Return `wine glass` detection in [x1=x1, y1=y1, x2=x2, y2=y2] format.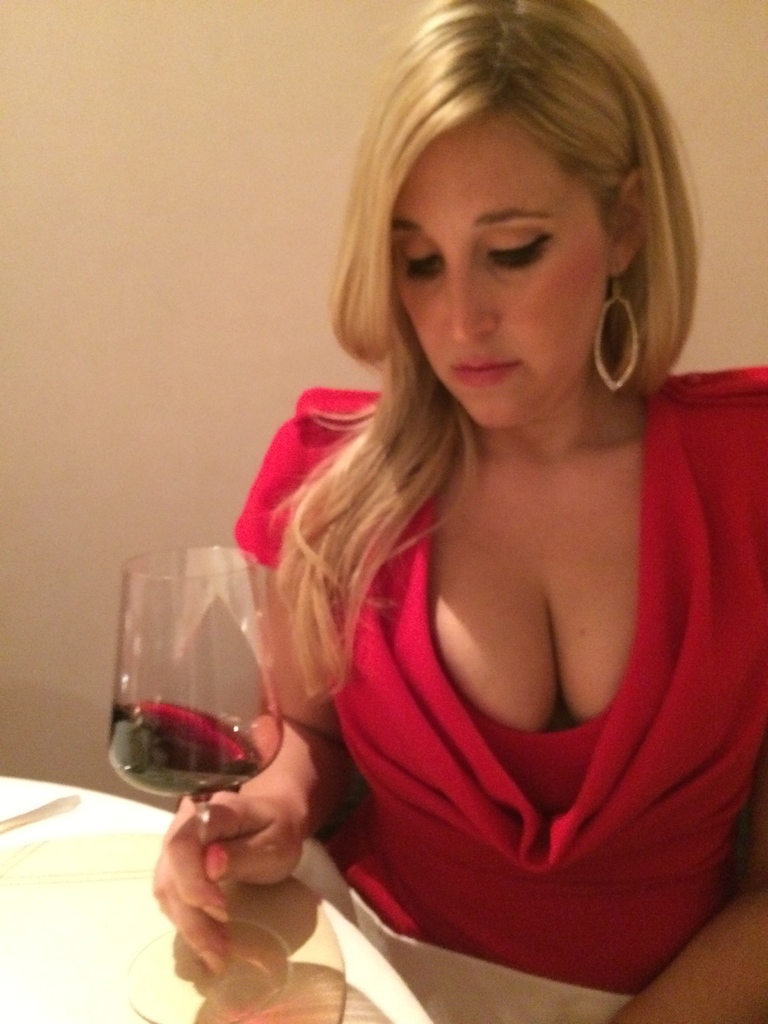
[x1=105, y1=544, x2=290, y2=1023].
